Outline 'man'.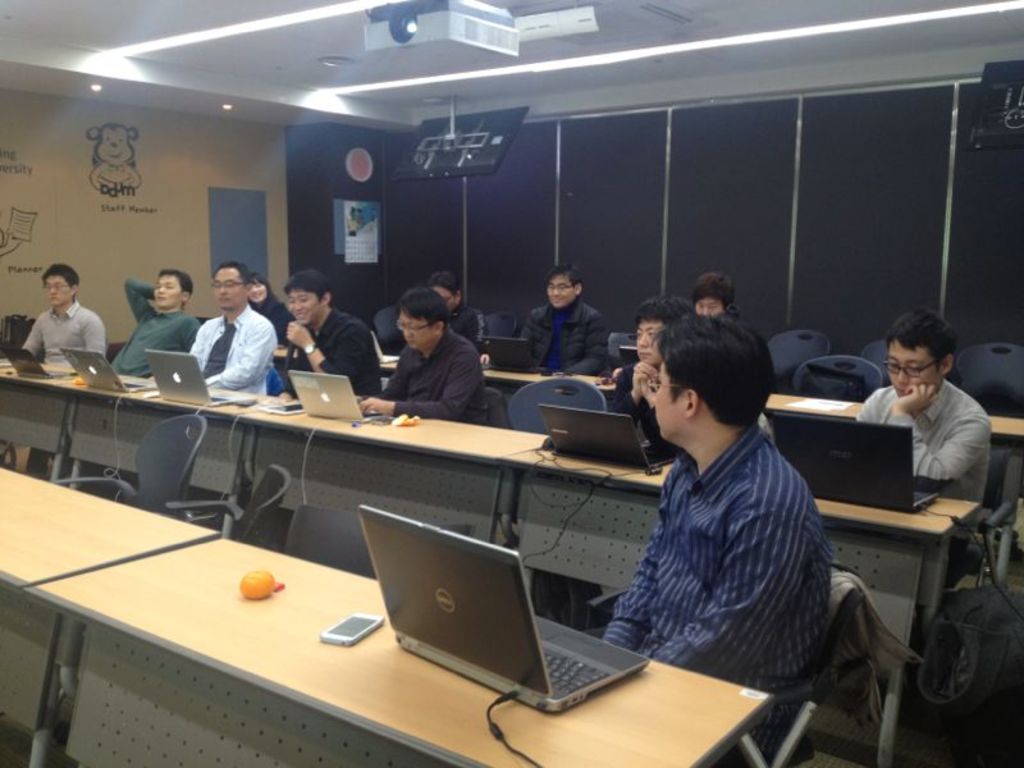
Outline: [x1=12, y1=261, x2=109, y2=365].
